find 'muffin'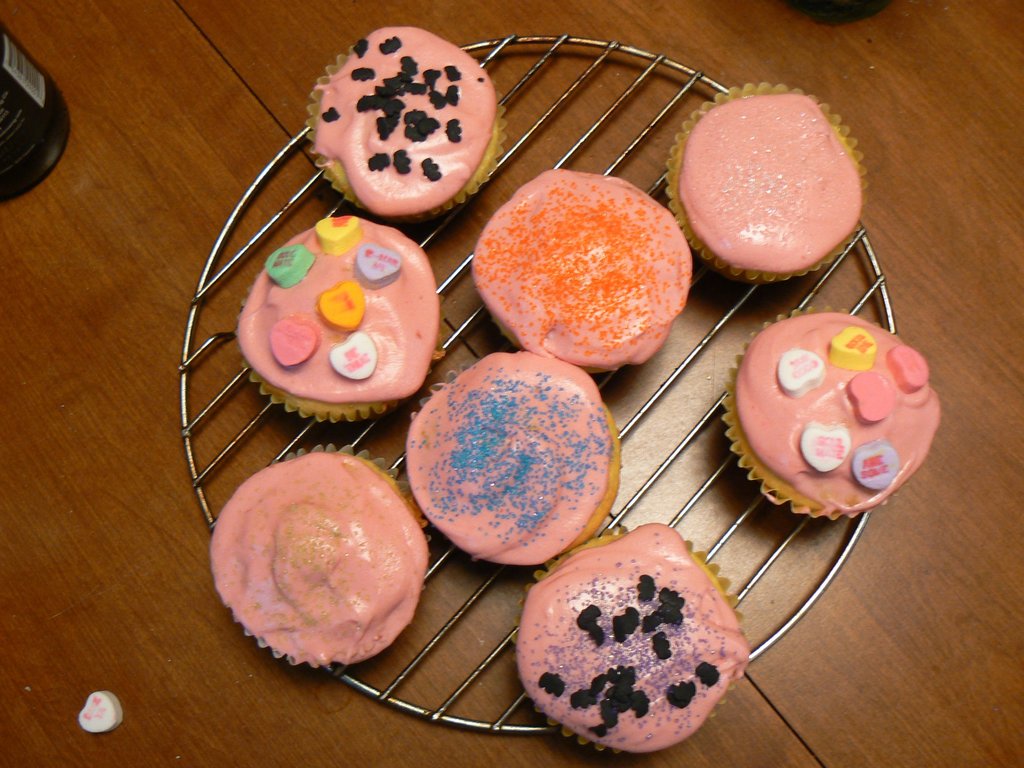
x1=232 y1=210 x2=435 y2=426
